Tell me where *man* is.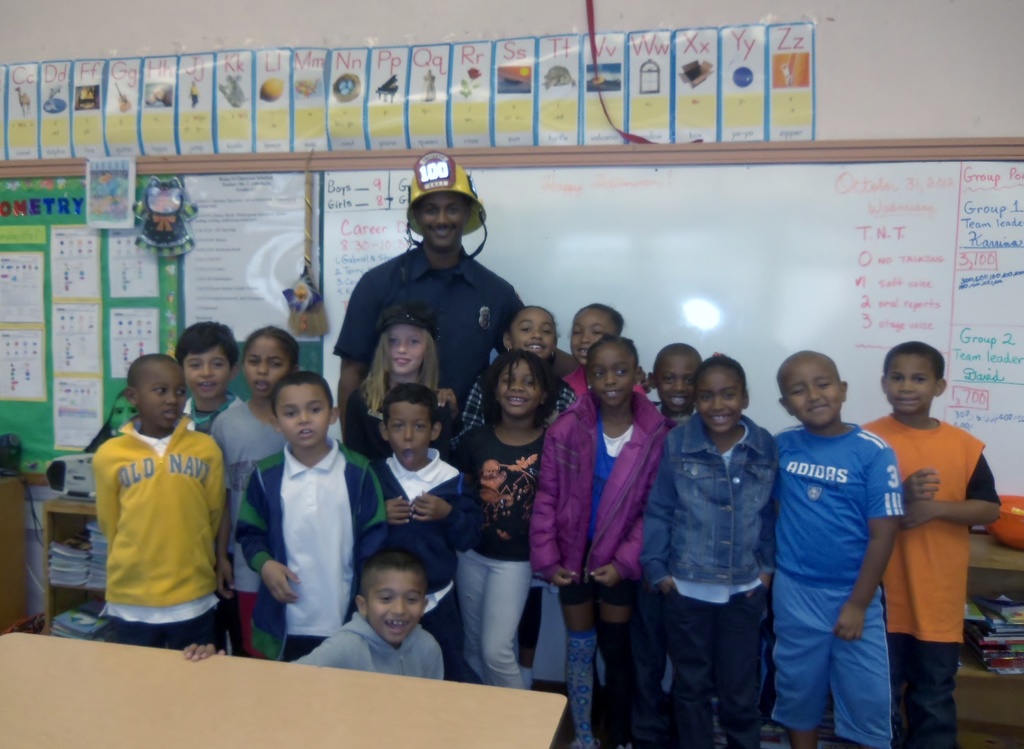
*man* is at (x1=291, y1=549, x2=447, y2=683).
